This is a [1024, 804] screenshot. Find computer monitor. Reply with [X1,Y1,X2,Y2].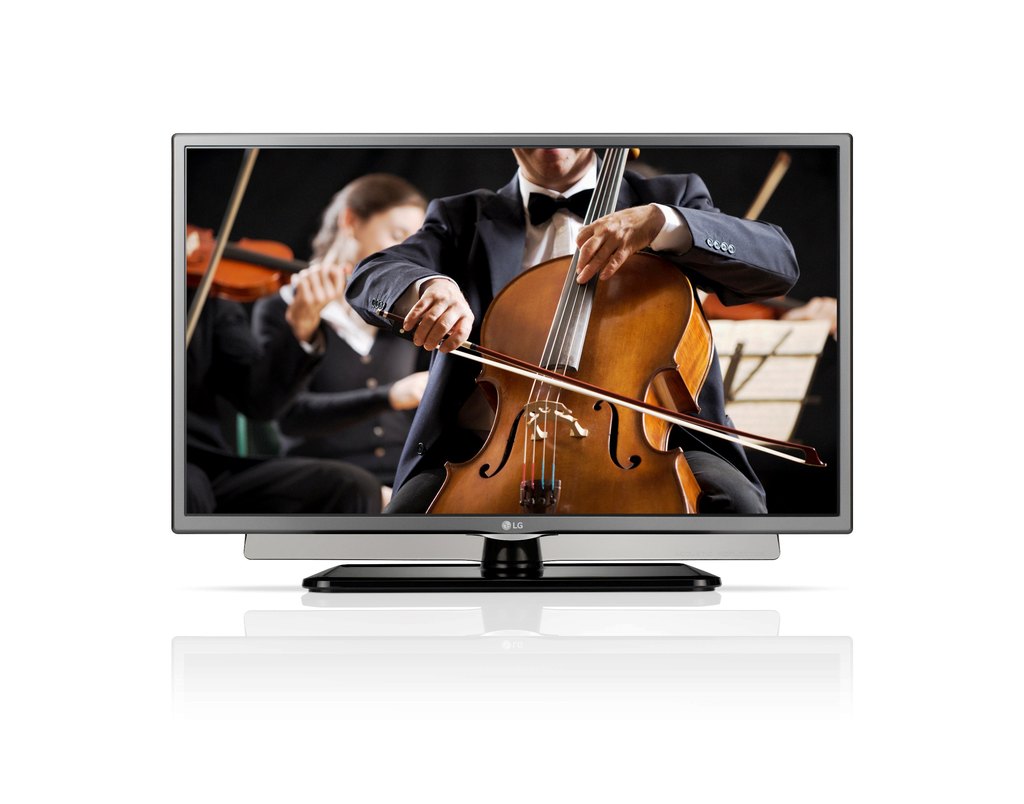
[254,131,799,609].
